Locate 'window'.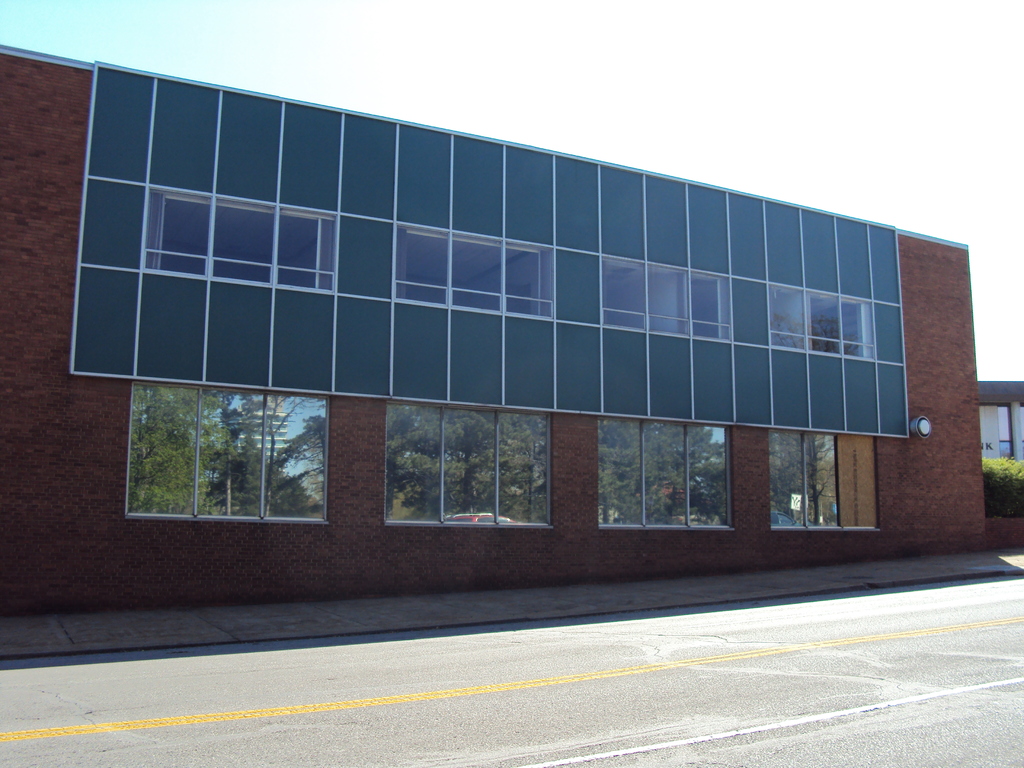
Bounding box: l=769, t=429, r=880, b=531.
